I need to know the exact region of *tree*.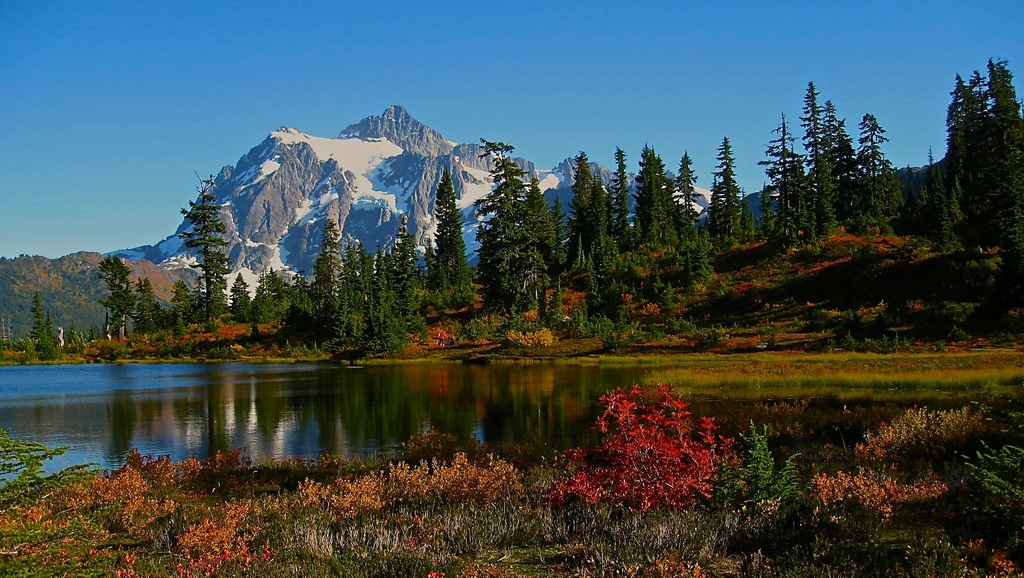
Region: 637 145 673 261.
